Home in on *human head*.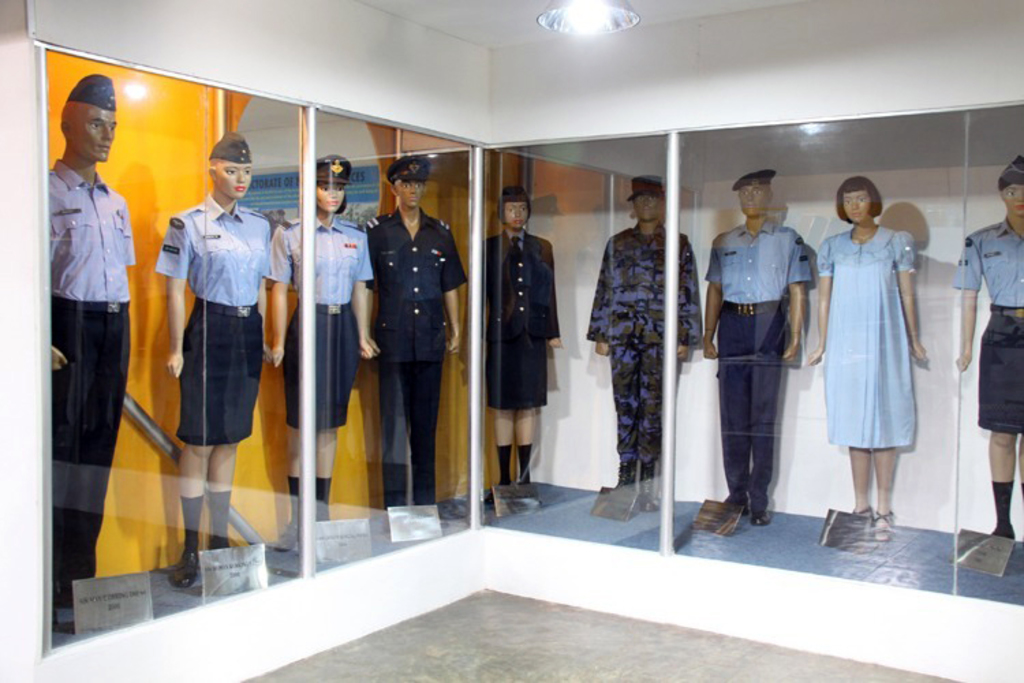
Homed in at detection(500, 182, 534, 231).
